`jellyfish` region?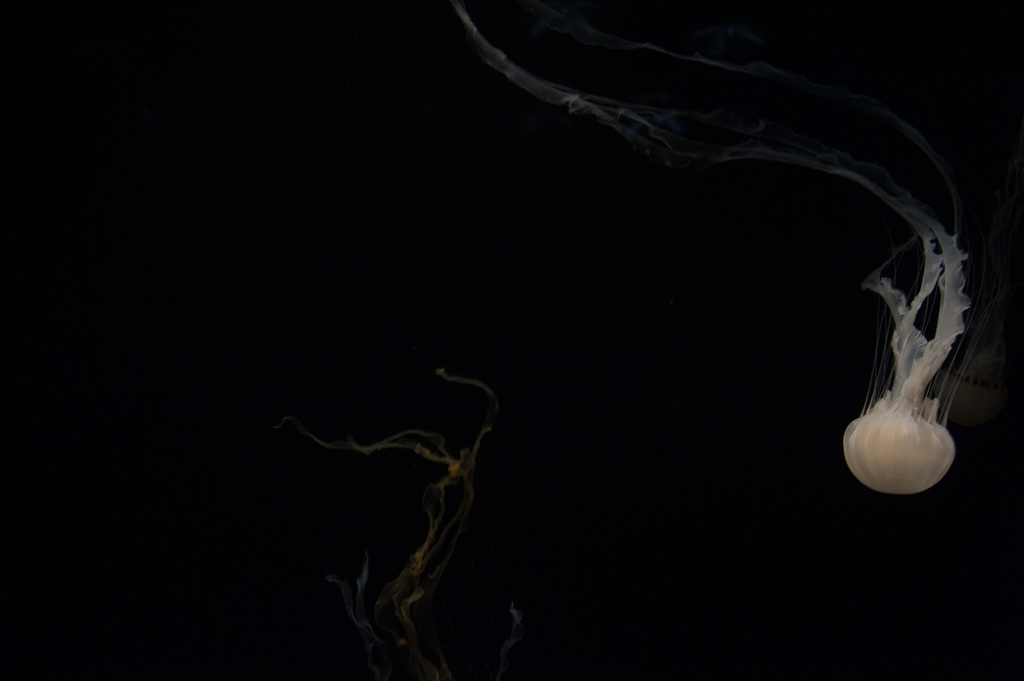
region(447, 1, 990, 492)
